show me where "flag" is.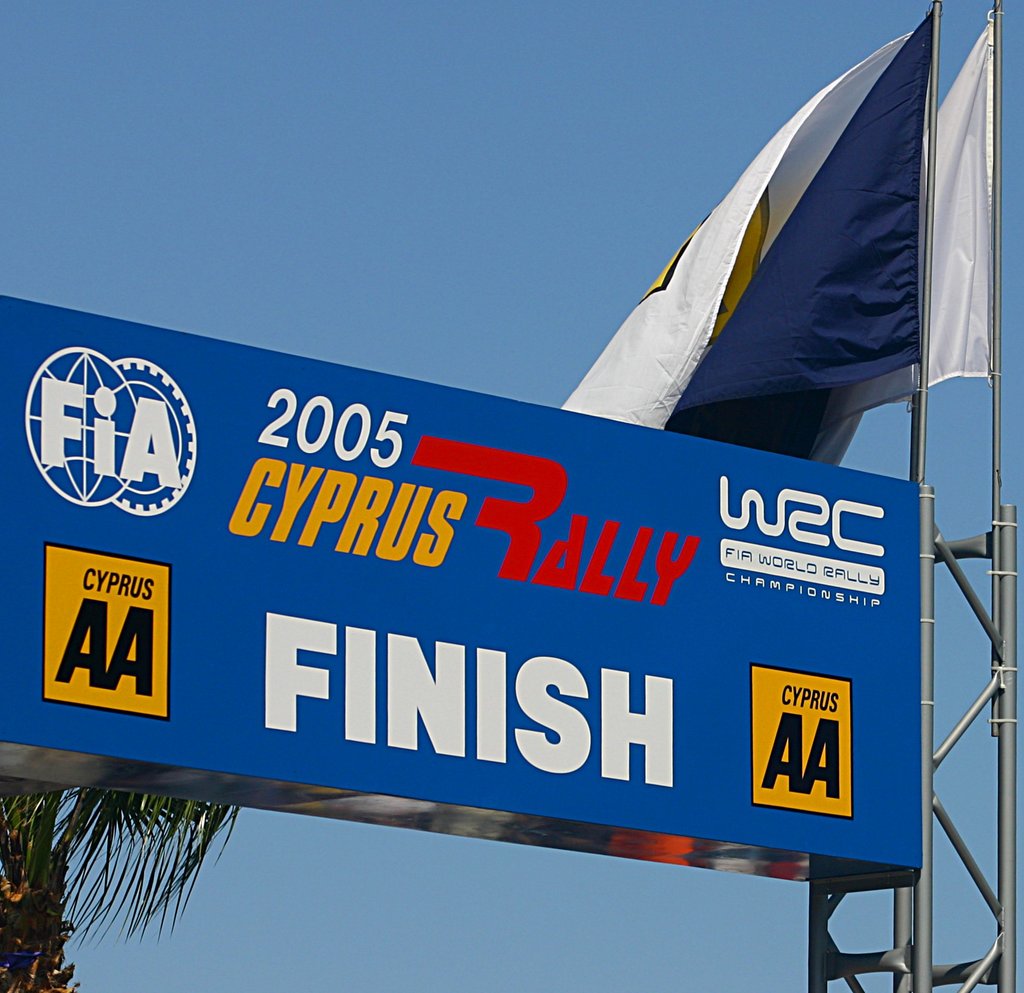
"flag" is at rect(561, 8, 941, 492).
